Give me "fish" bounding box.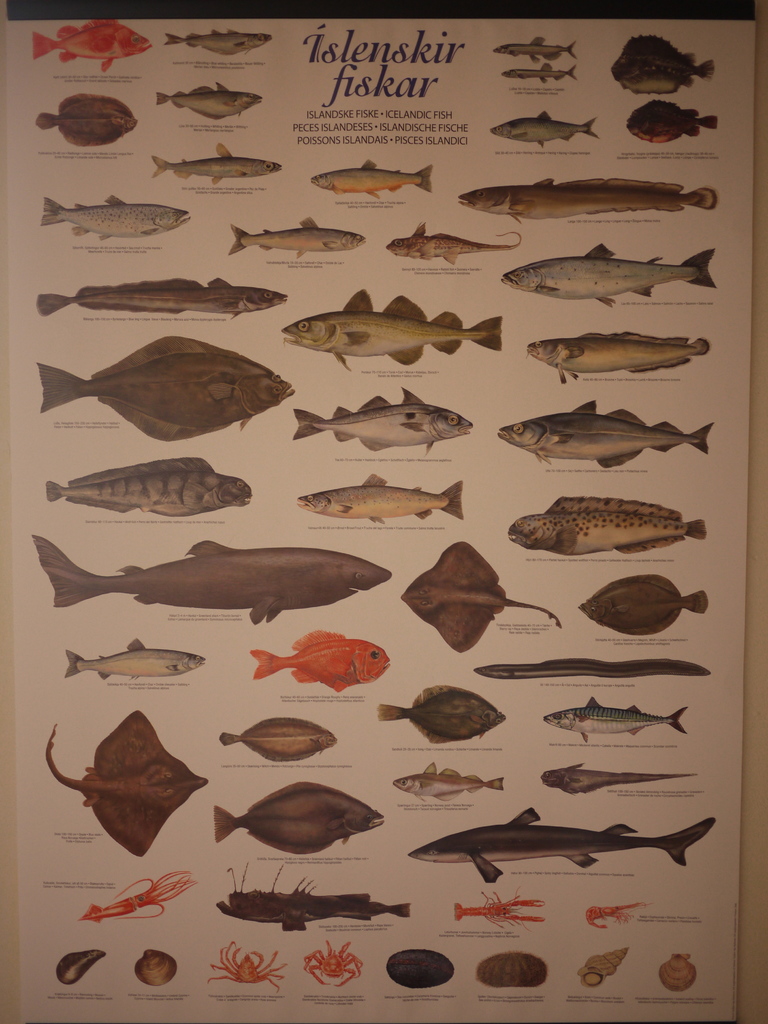
157/83/262/122.
